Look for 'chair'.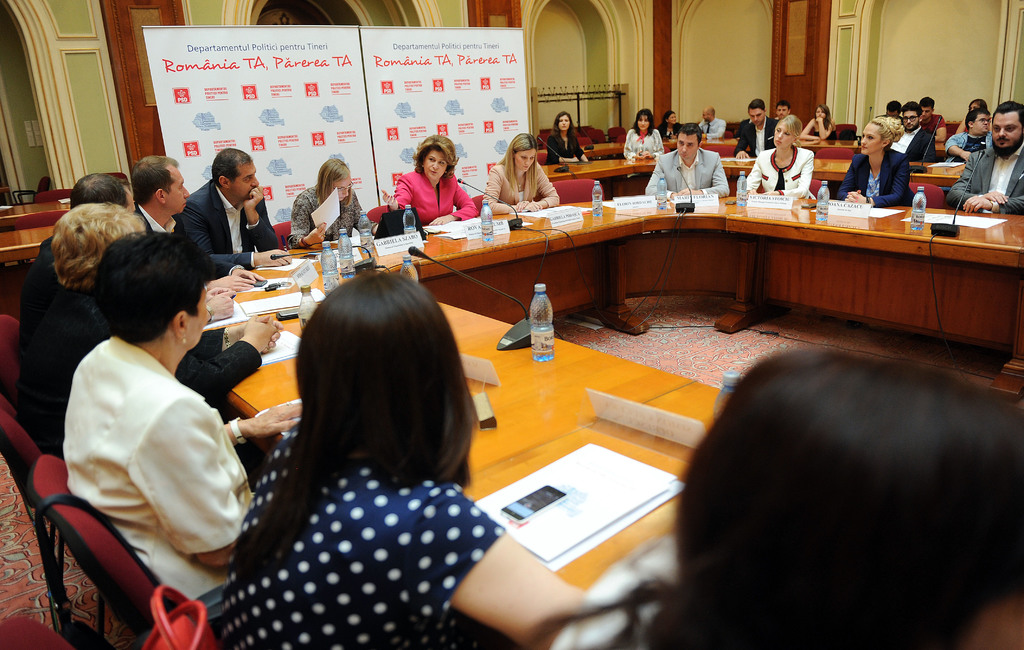
Found: 833 124 855 138.
